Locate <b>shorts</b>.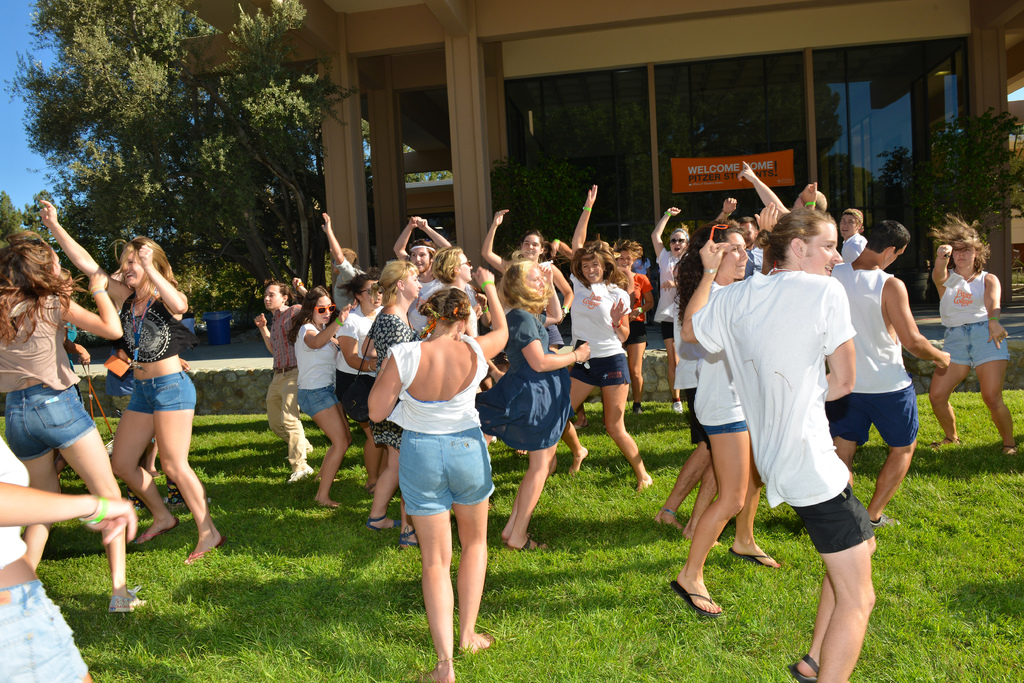
Bounding box: region(124, 373, 199, 414).
